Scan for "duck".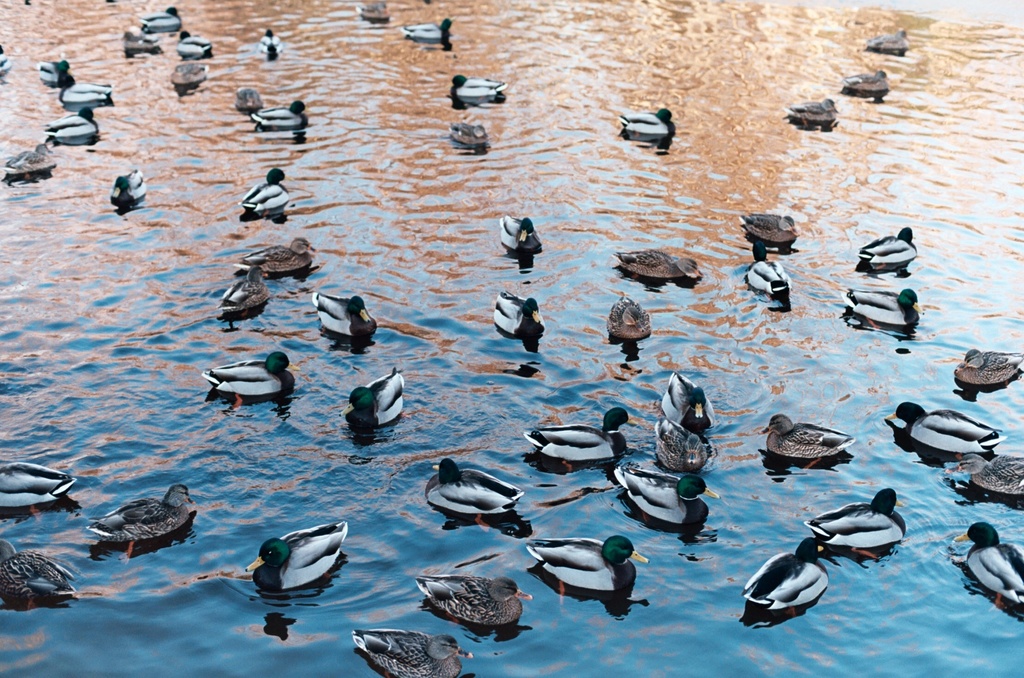
Scan result: l=617, t=252, r=709, b=289.
